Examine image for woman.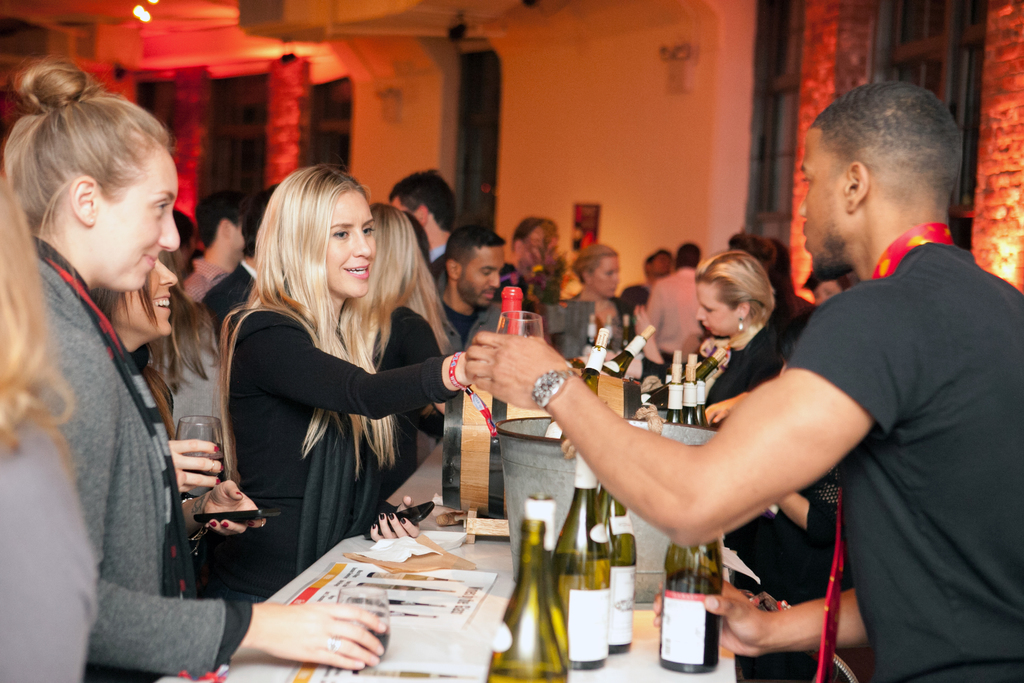
Examination result: Rect(0, 55, 391, 682).
